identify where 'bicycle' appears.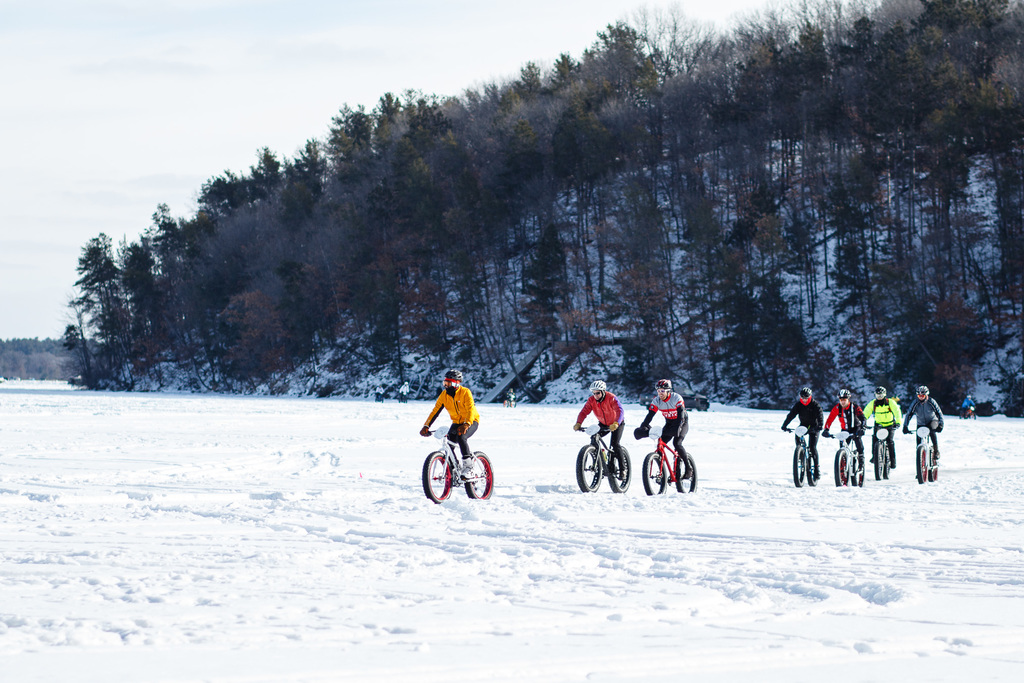
Appears at detection(637, 431, 698, 494).
